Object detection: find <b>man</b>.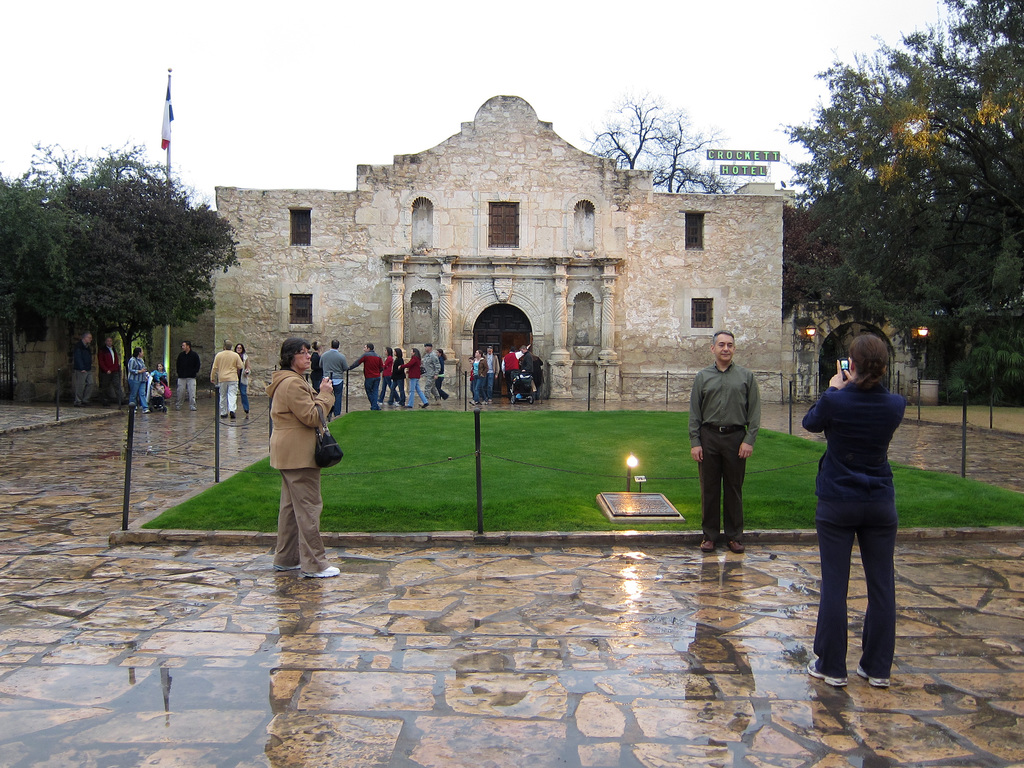
x1=309 y1=342 x2=321 y2=394.
